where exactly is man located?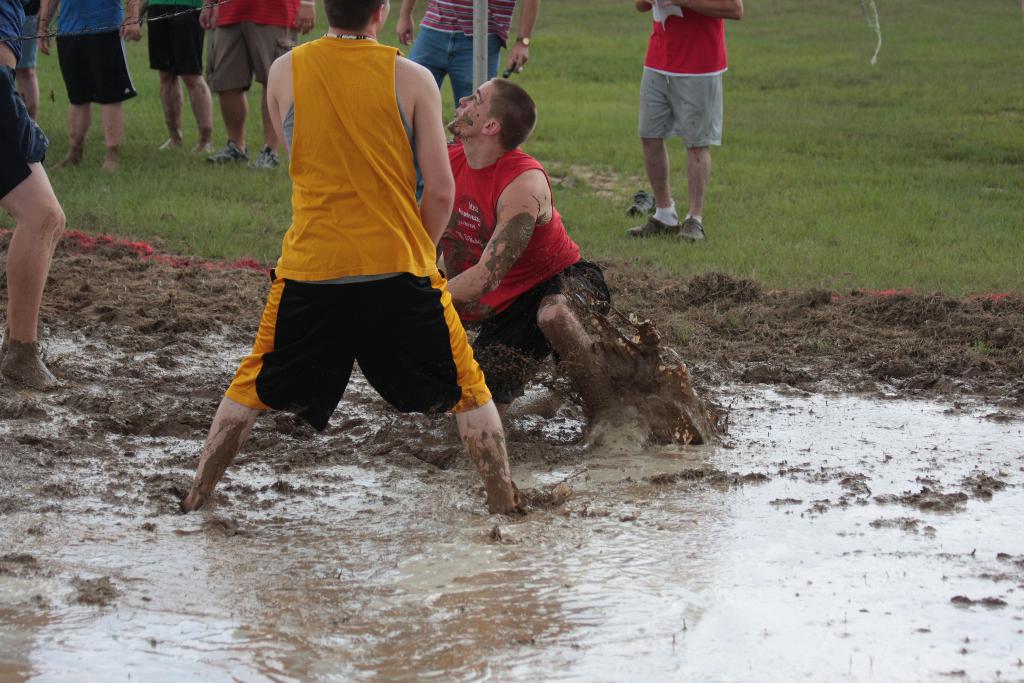
Its bounding box is bbox=(0, 0, 65, 391).
